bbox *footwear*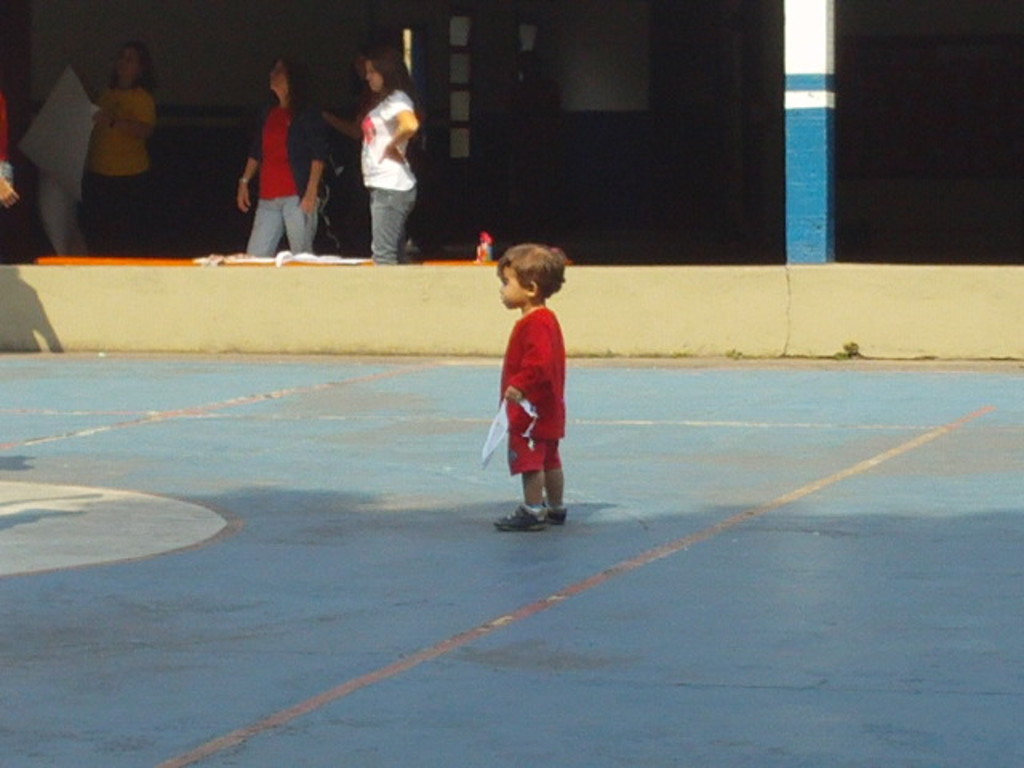
pyautogui.locateOnScreen(542, 506, 565, 520)
